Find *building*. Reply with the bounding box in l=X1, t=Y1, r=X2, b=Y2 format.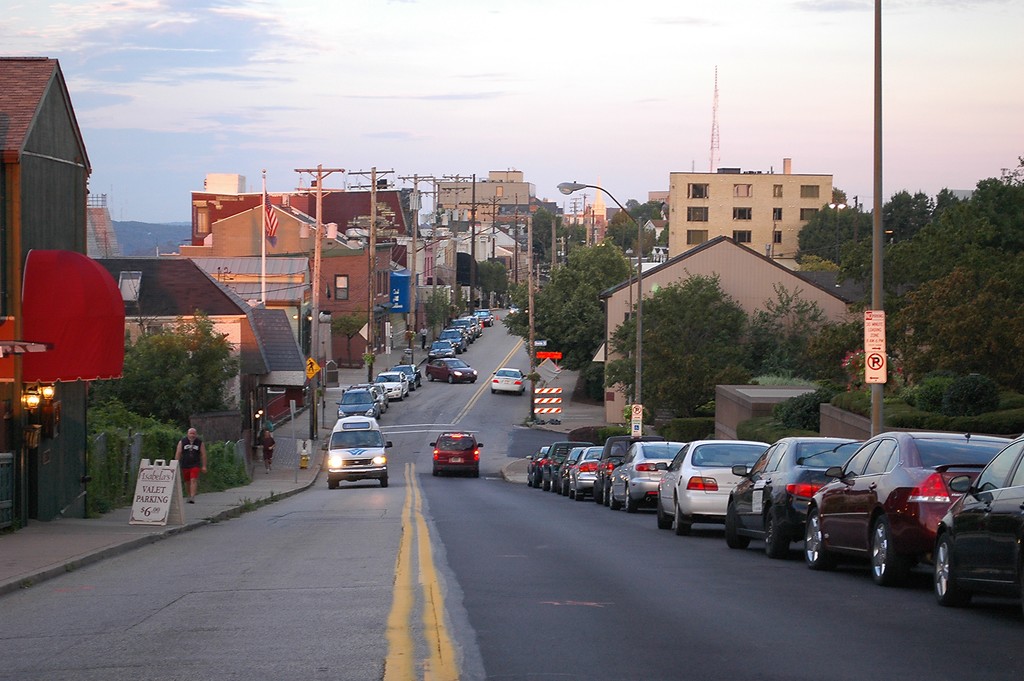
l=658, t=154, r=826, b=275.
